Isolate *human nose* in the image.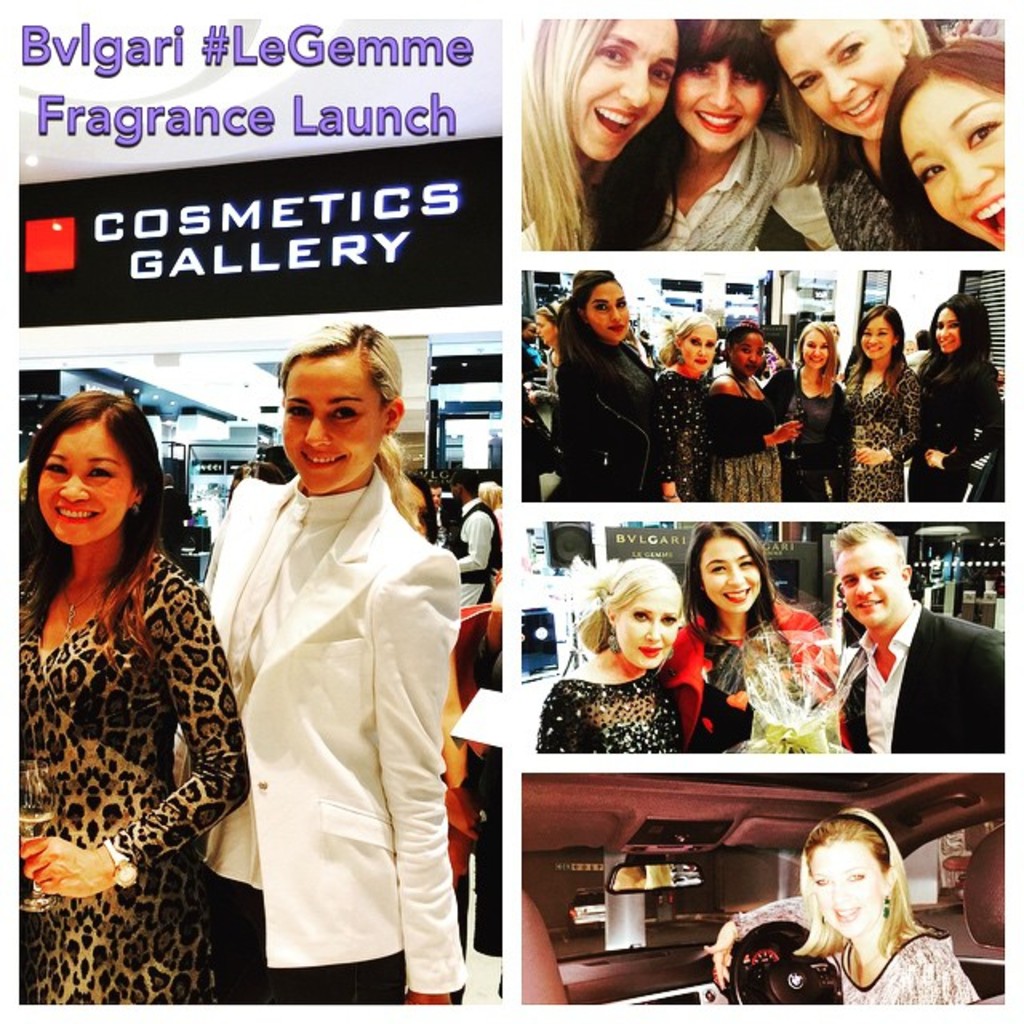
Isolated region: box(954, 155, 995, 197).
